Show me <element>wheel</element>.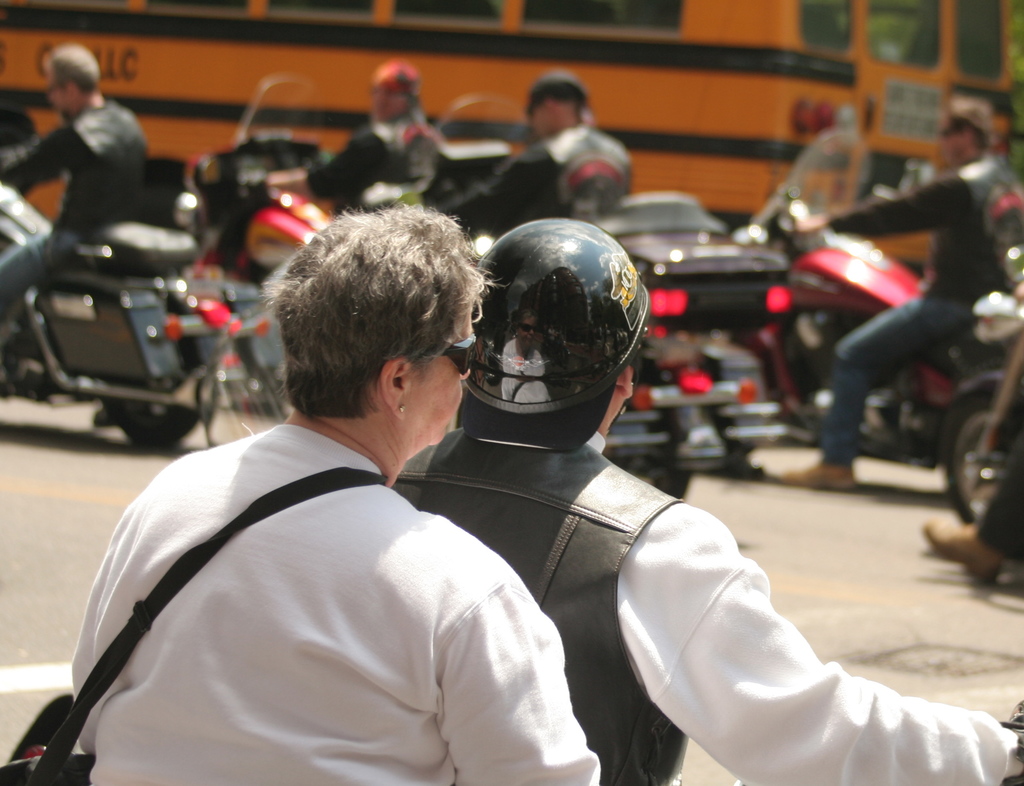
<element>wheel</element> is here: [947,383,1020,527].
